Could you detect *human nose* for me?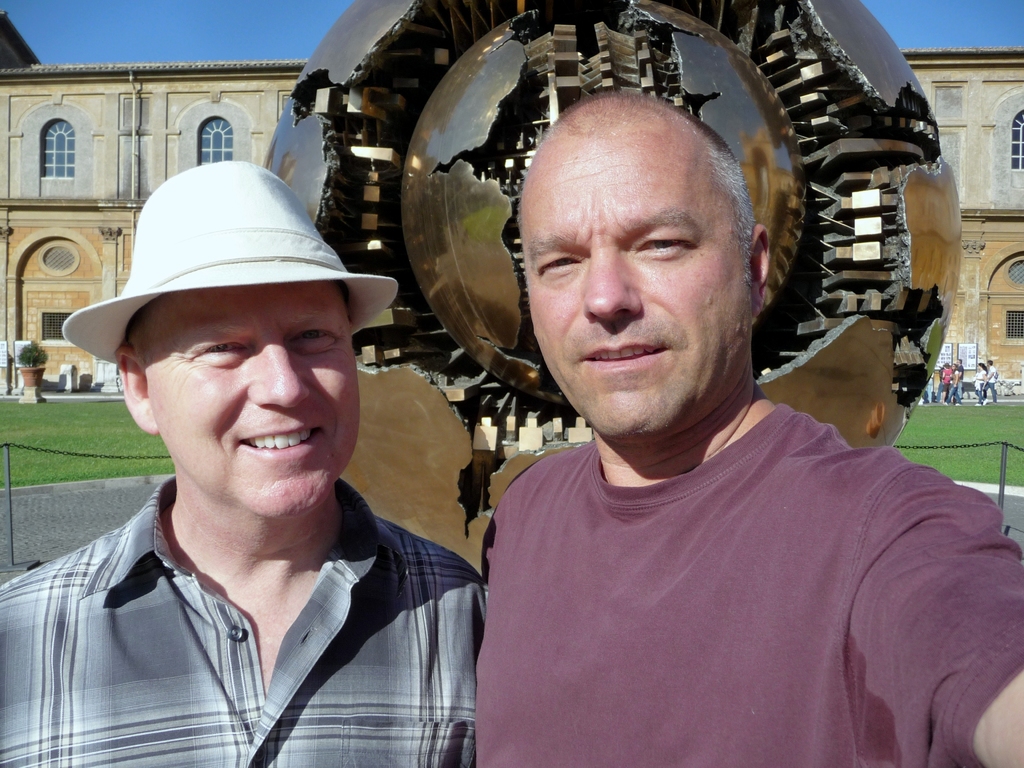
Detection result: bbox(579, 252, 641, 317).
